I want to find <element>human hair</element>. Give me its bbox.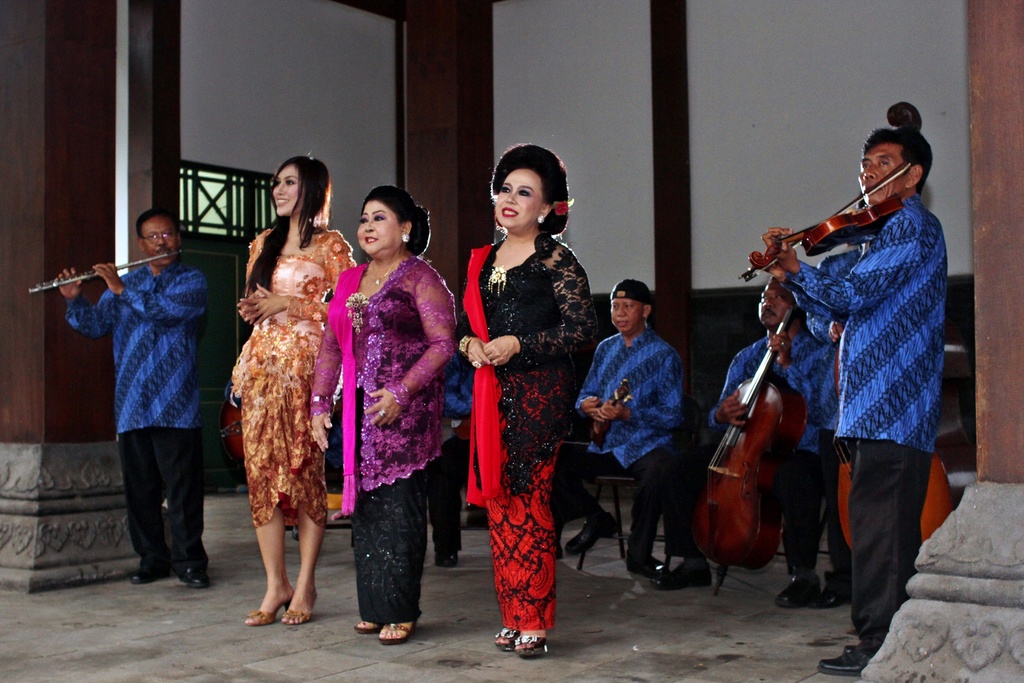
362,183,430,256.
